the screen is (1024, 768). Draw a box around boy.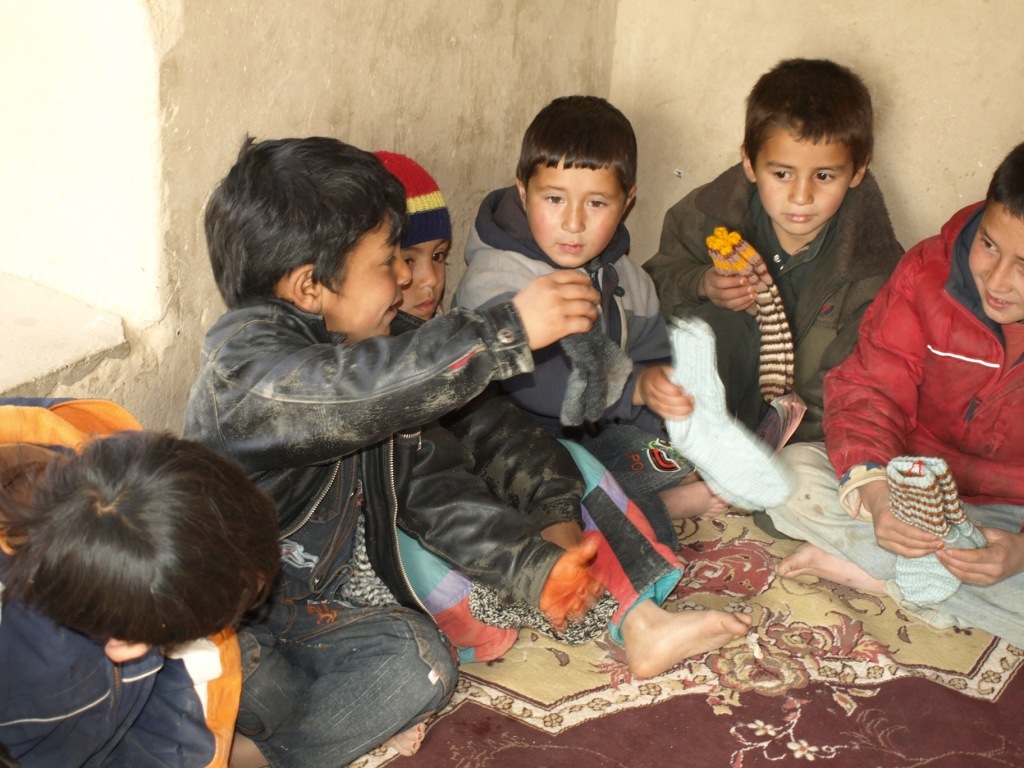
{"left": 387, "top": 153, "right": 760, "bottom": 682}.
